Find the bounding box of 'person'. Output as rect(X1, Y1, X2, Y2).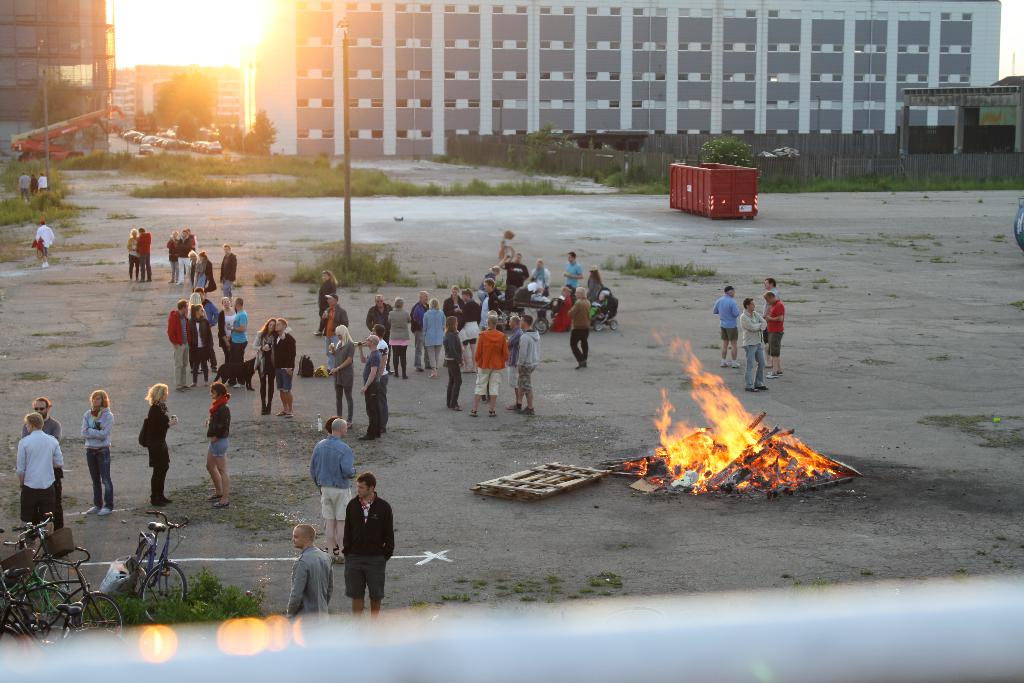
rect(507, 312, 536, 419).
